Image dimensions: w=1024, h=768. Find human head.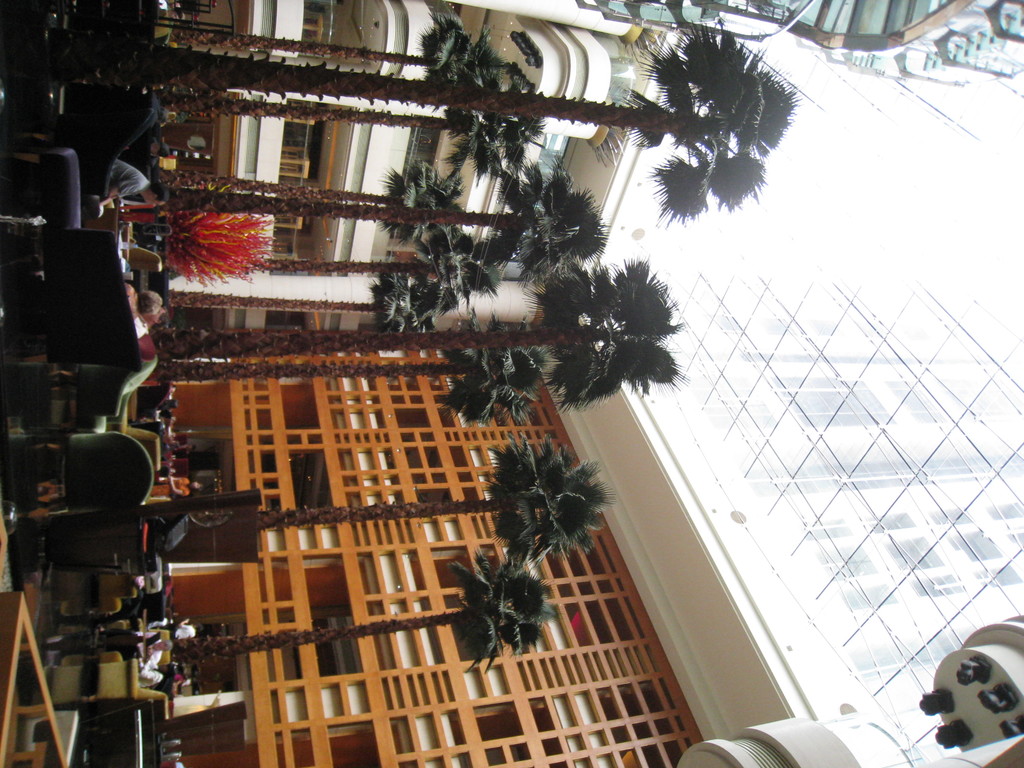
[140,182,170,211].
